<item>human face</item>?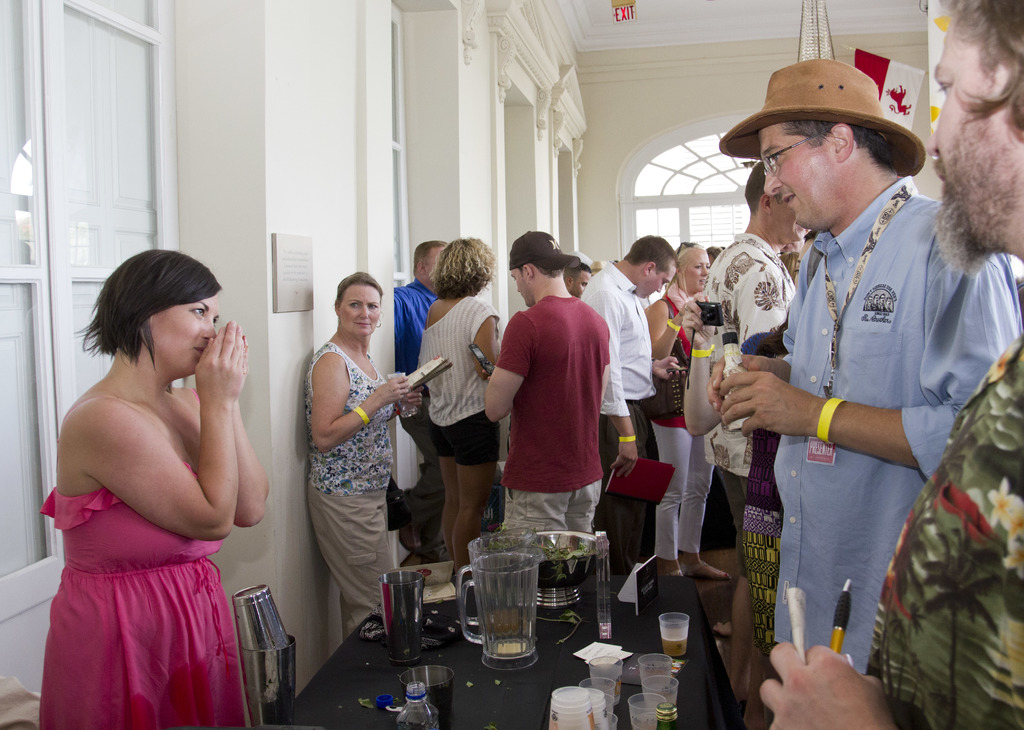
box=[684, 249, 708, 293]
